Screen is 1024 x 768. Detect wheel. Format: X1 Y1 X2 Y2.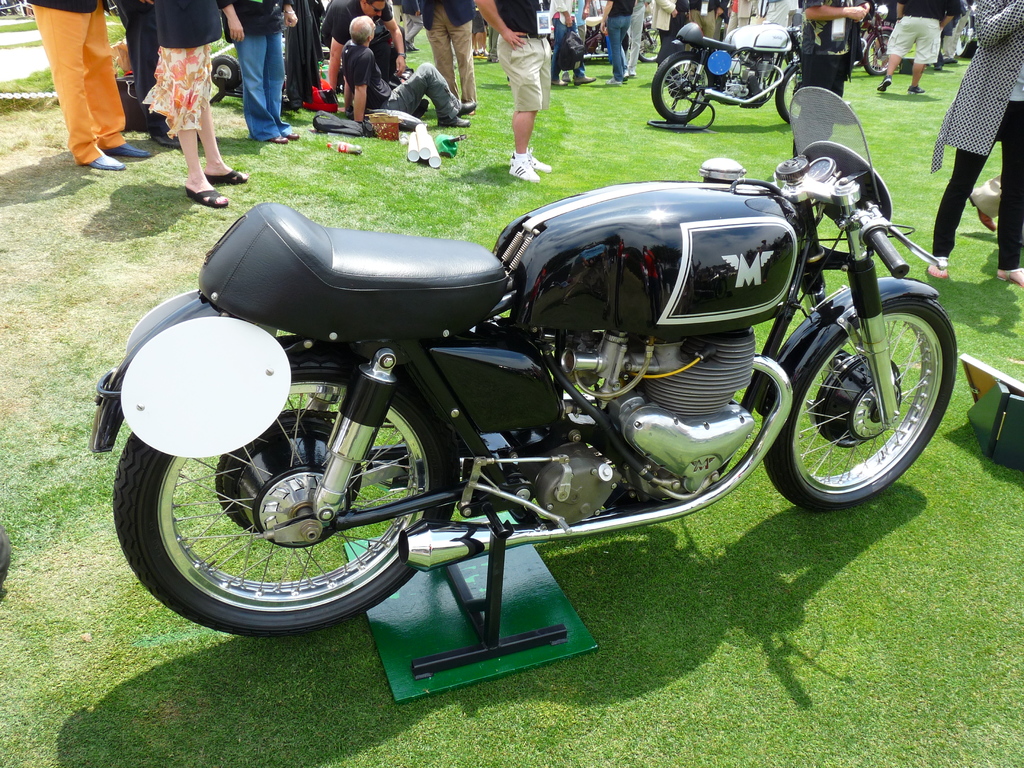
792 267 943 501.
